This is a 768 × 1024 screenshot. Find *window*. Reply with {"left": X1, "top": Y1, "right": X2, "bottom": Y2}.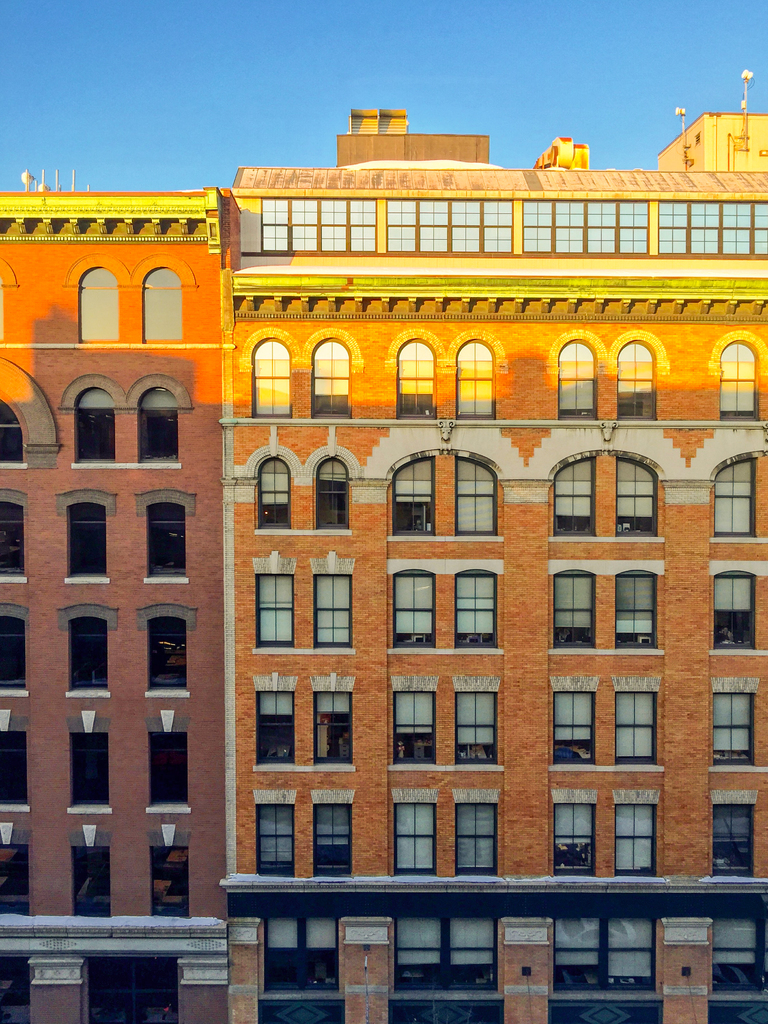
{"left": 719, "top": 340, "right": 757, "bottom": 417}.
